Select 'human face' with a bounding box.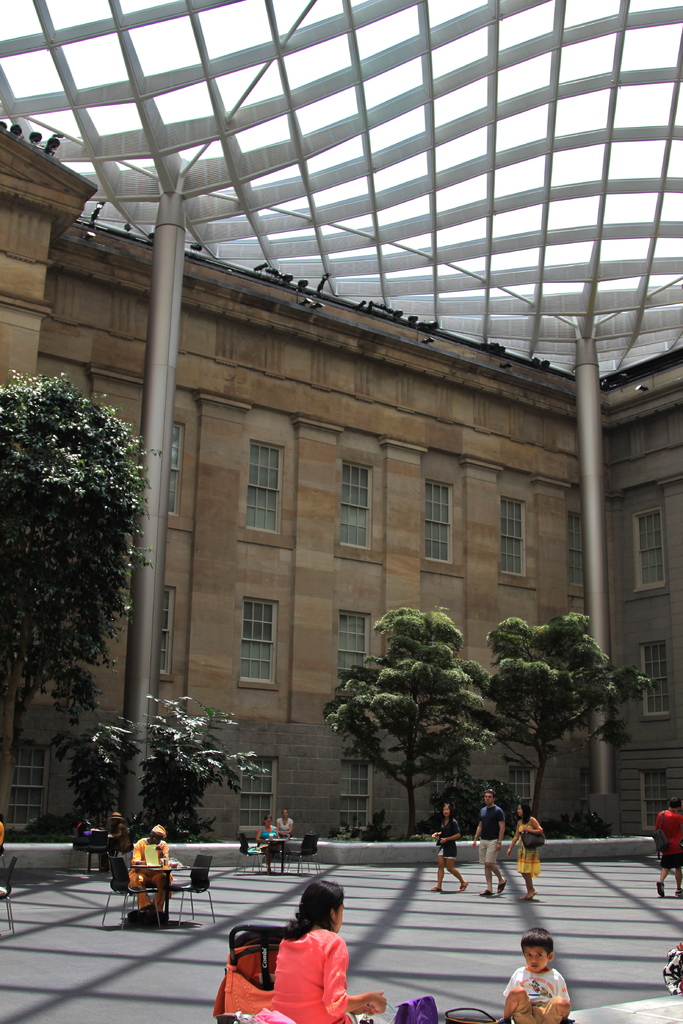
{"x1": 516, "y1": 806, "x2": 523, "y2": 818}.
